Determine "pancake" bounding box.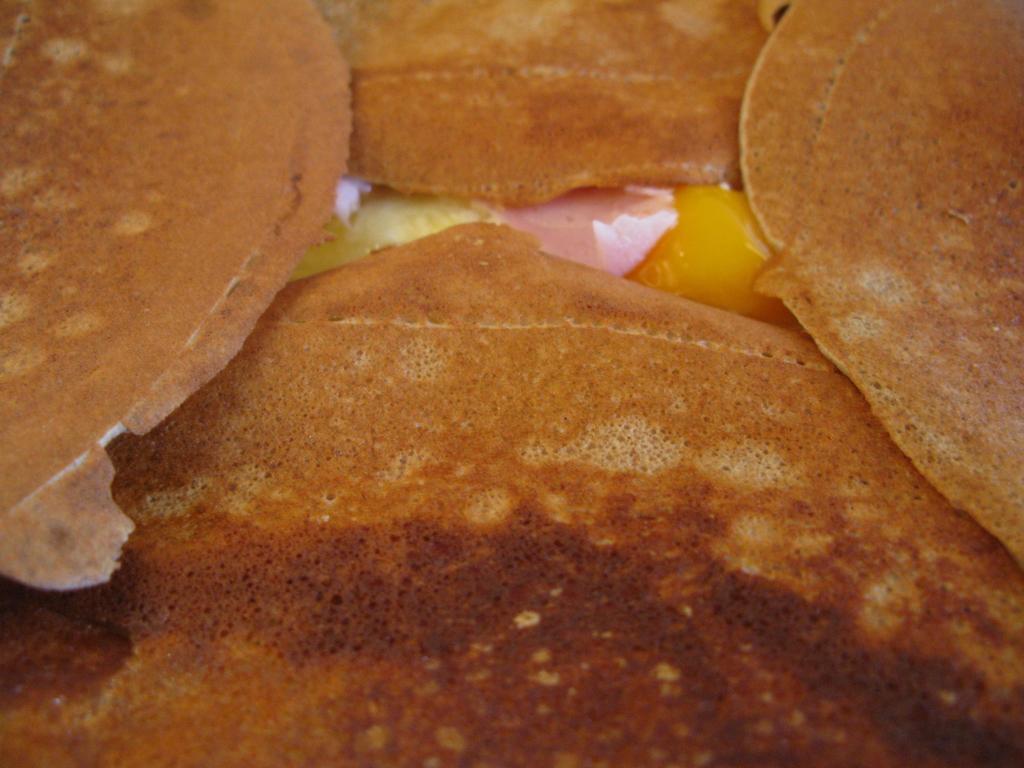
Determined: [left=346, top=0, right=783, bottom=205].
